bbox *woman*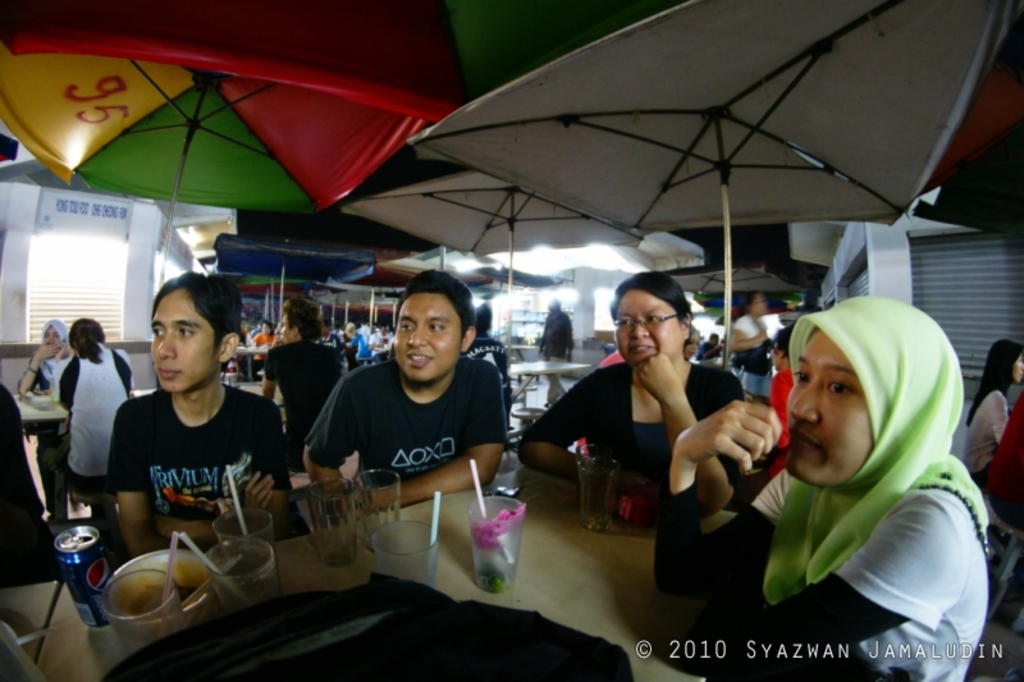
{"x1": 59, "y1": 315, "x2": 137, "y2": 500}
